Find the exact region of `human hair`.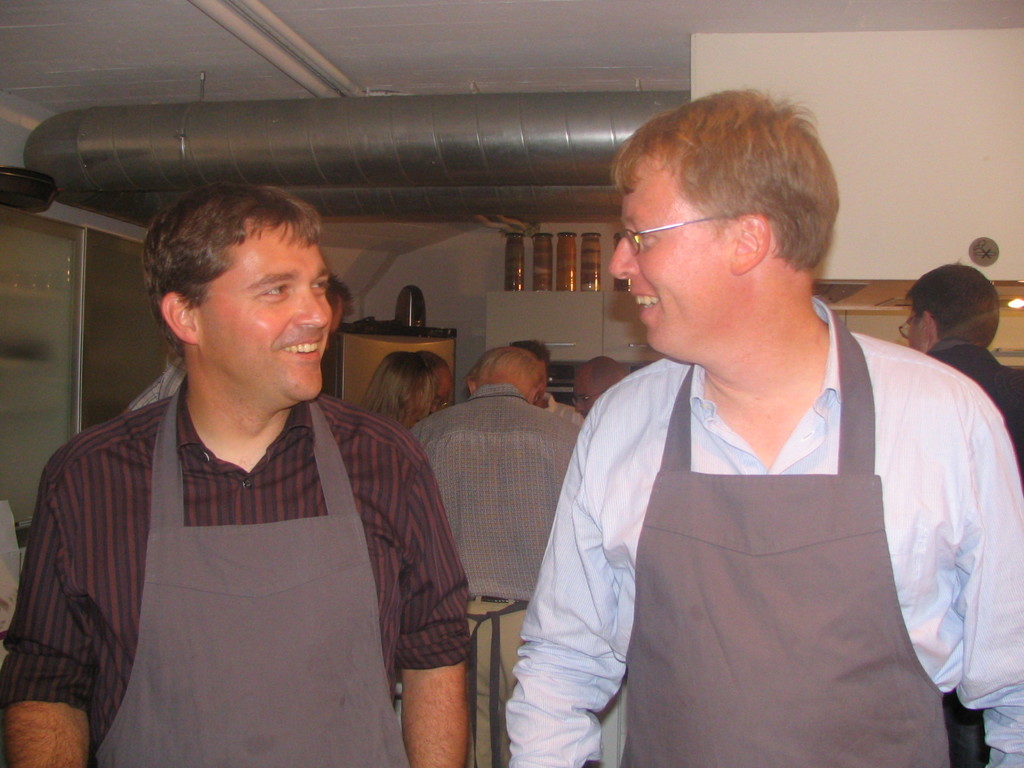
Exact region: <region>614, 86, 840, 277</region>.
